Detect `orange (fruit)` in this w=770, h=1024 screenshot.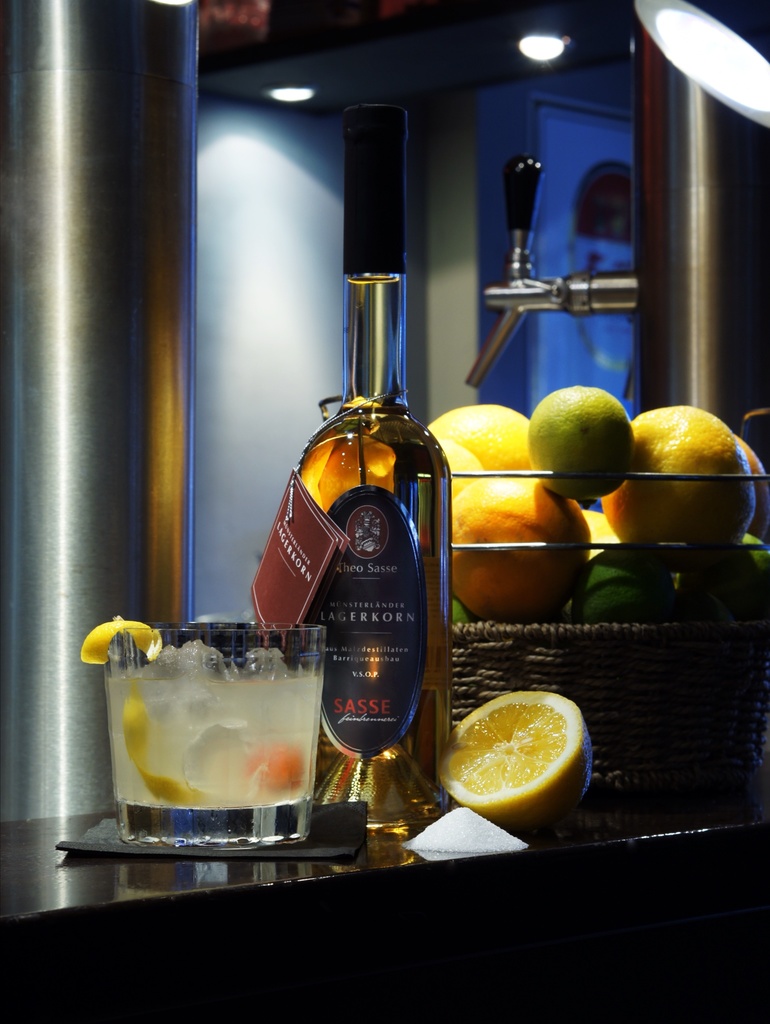
Detection: <bbox>447, 414, 534, 468</bbox>.
